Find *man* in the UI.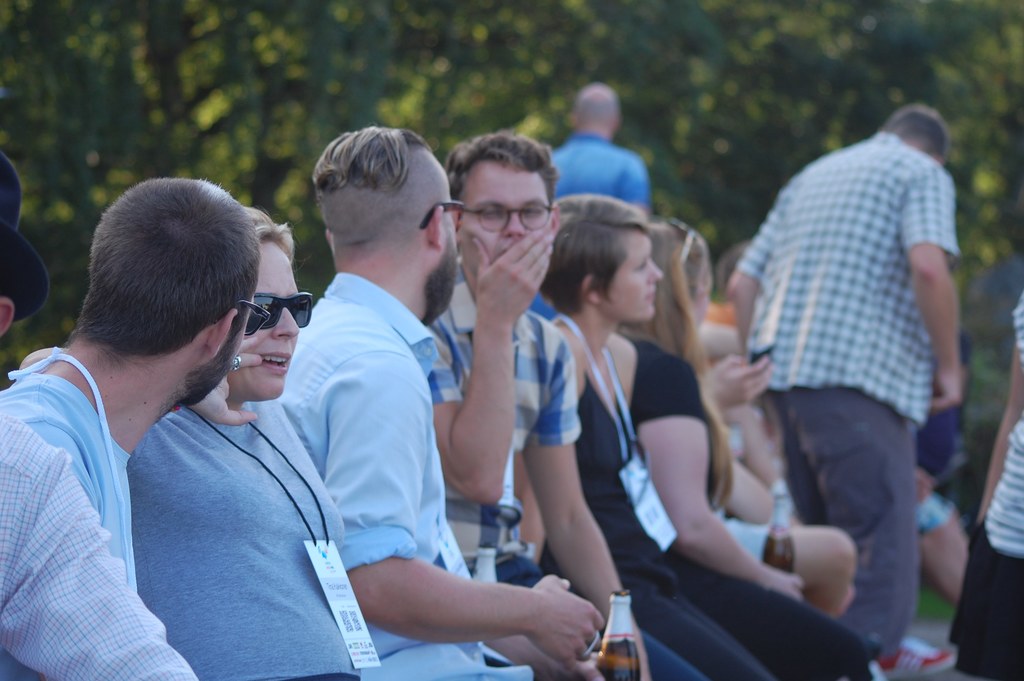
UI element at l=280, t=126, r=640, b=680.
